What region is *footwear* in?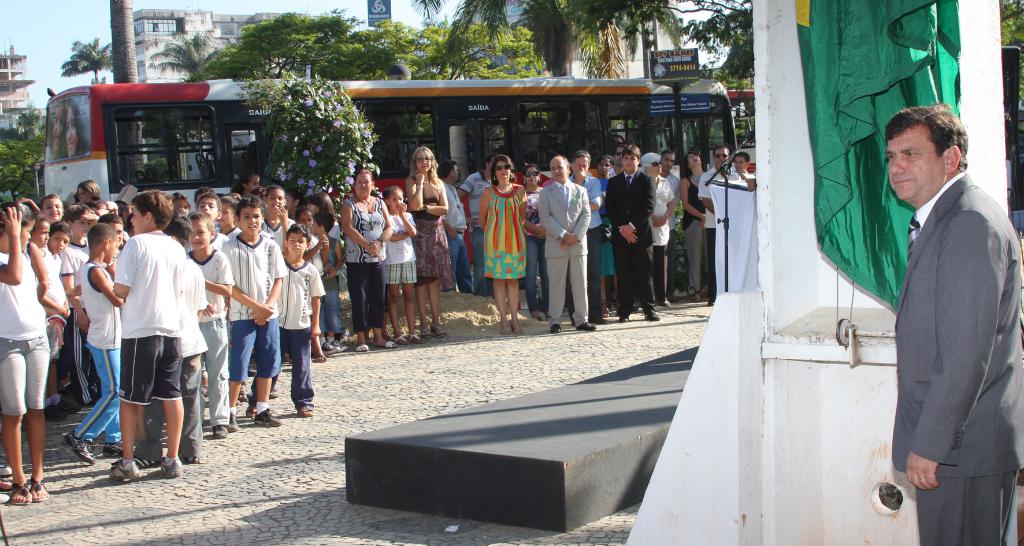
692:290:700:303.
